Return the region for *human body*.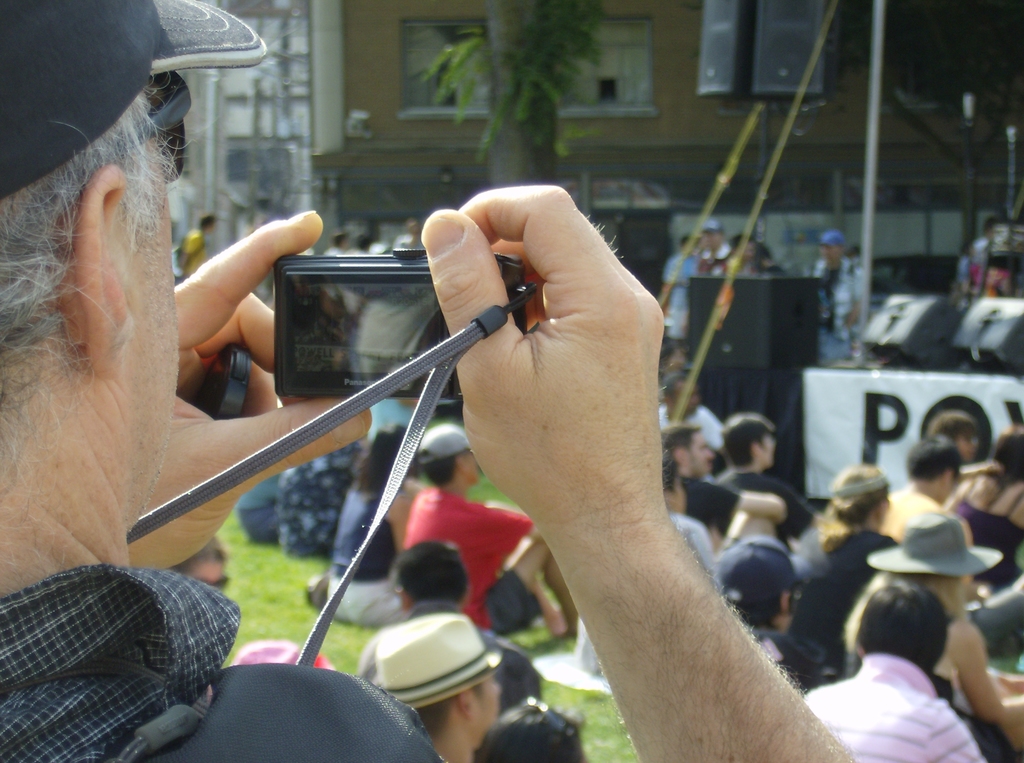
{"x1": 663, "y1": 426, "x2": 791, "y2": 547}.
